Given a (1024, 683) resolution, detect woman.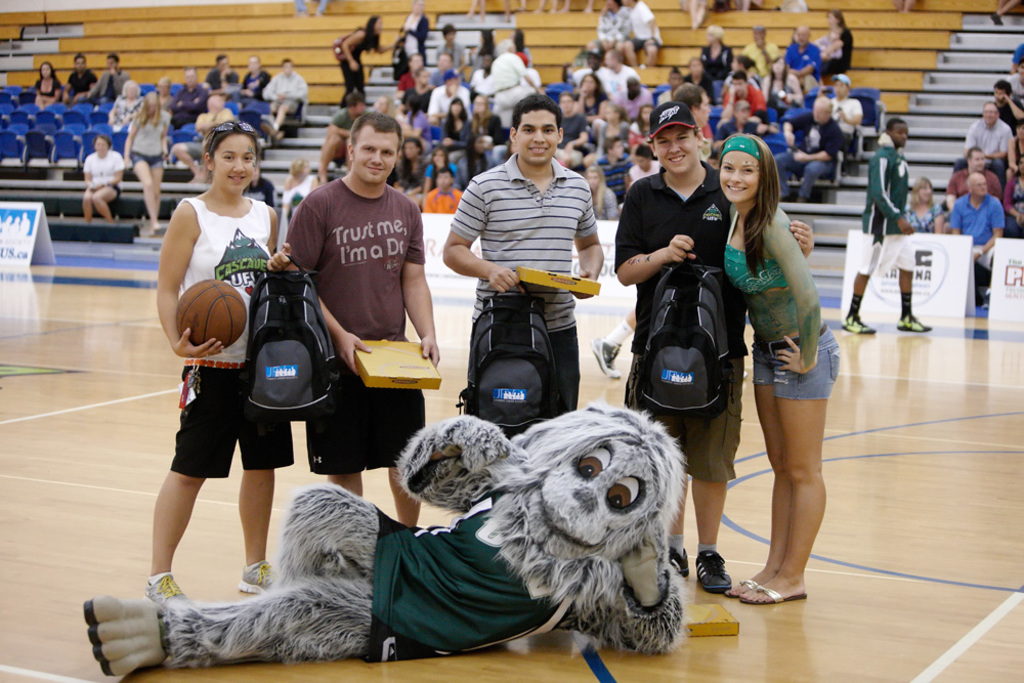
left=468, top=94, right=503, bottom=186.
